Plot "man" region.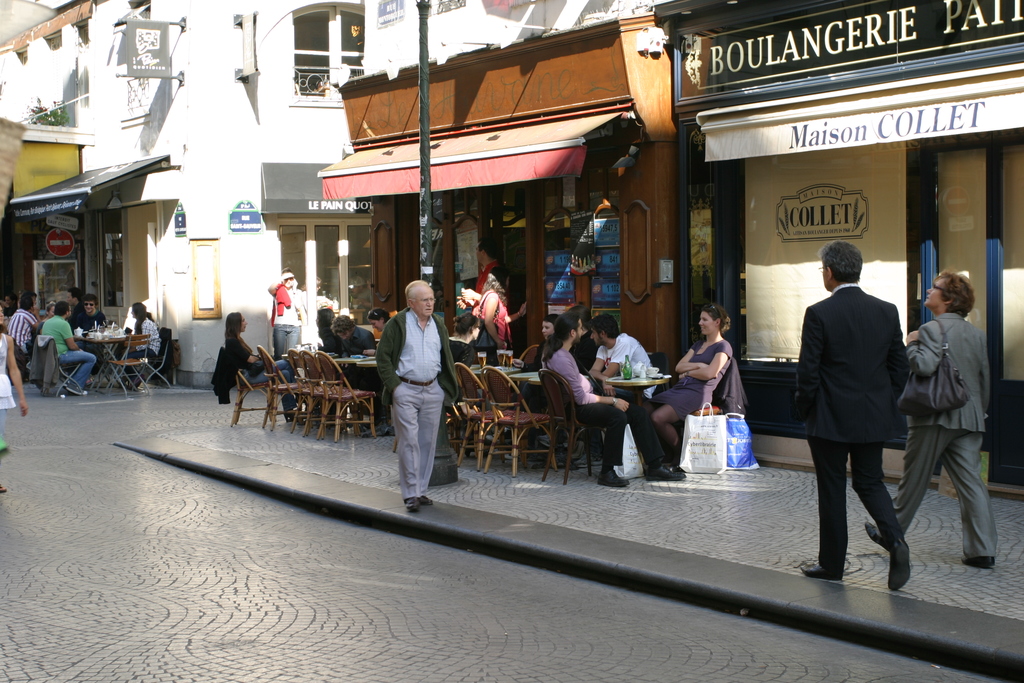
Plotted at x1=796, y1=234, x2=932, y2=585.
